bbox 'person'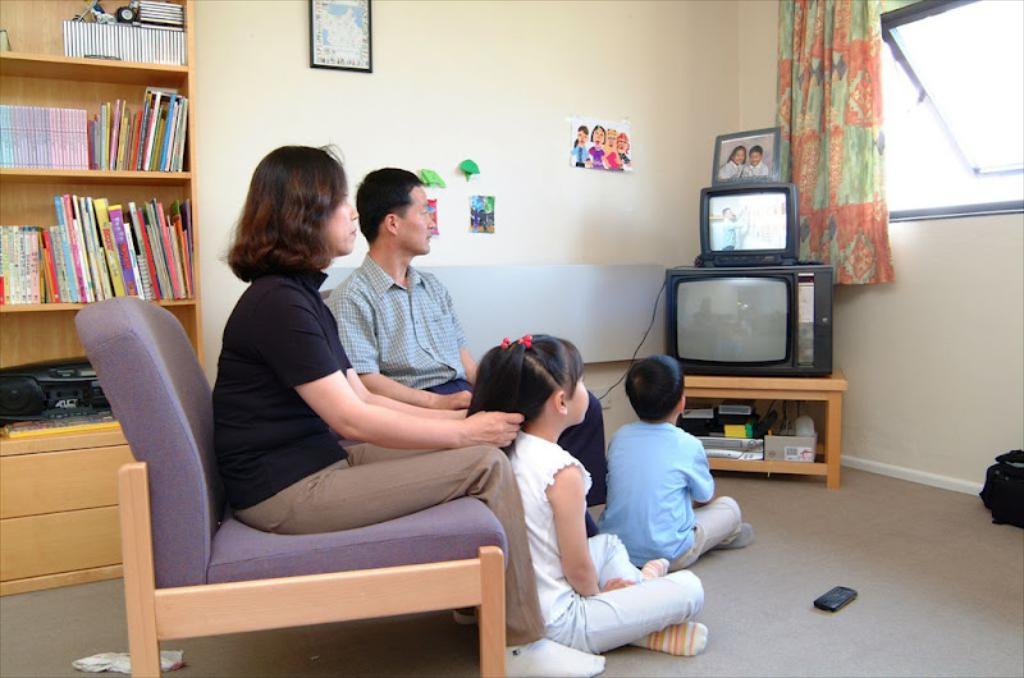
<region>716, 146, 748, 177</region>
